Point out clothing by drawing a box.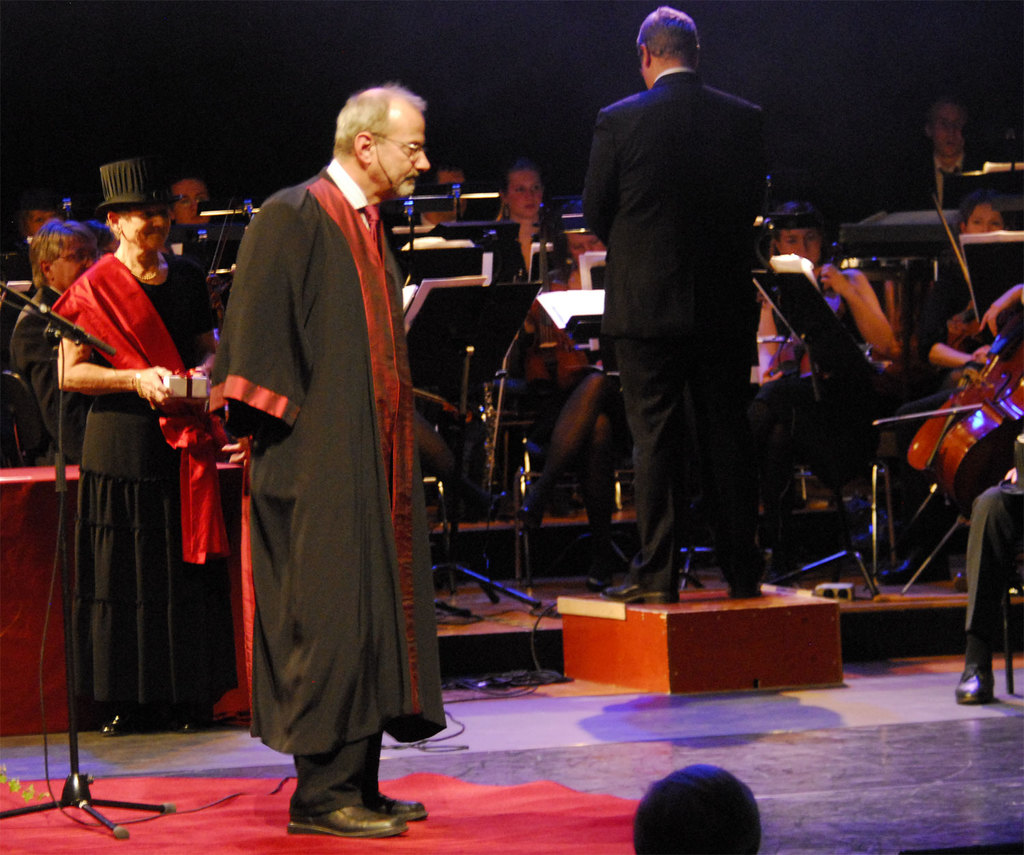
region(580, 57, 777, 591).
